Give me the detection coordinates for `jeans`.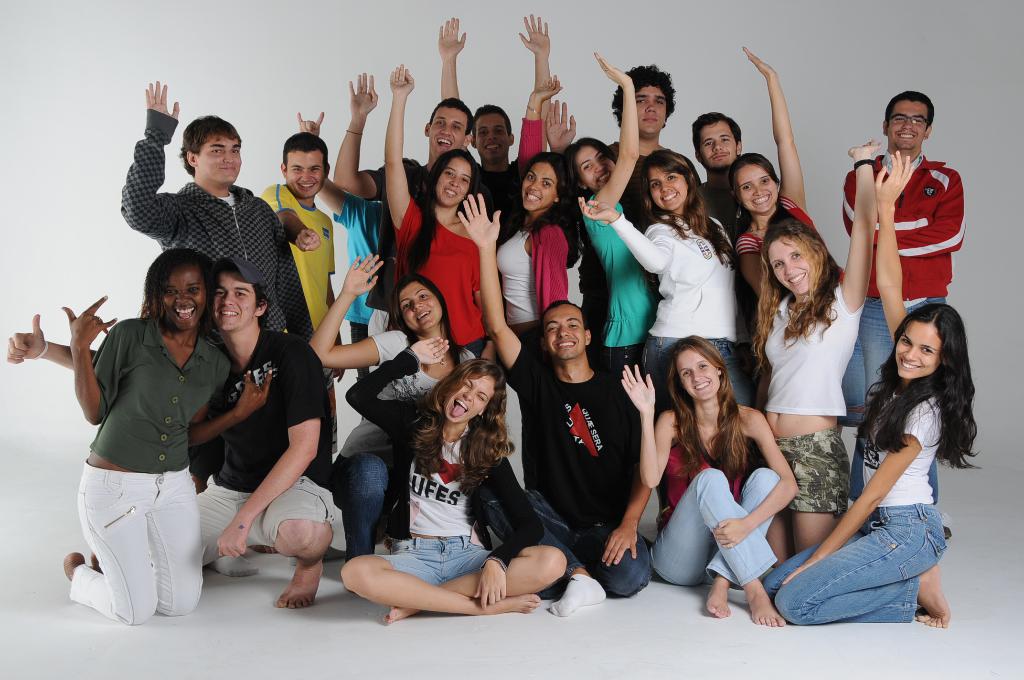
332, 442, 390, 568.
